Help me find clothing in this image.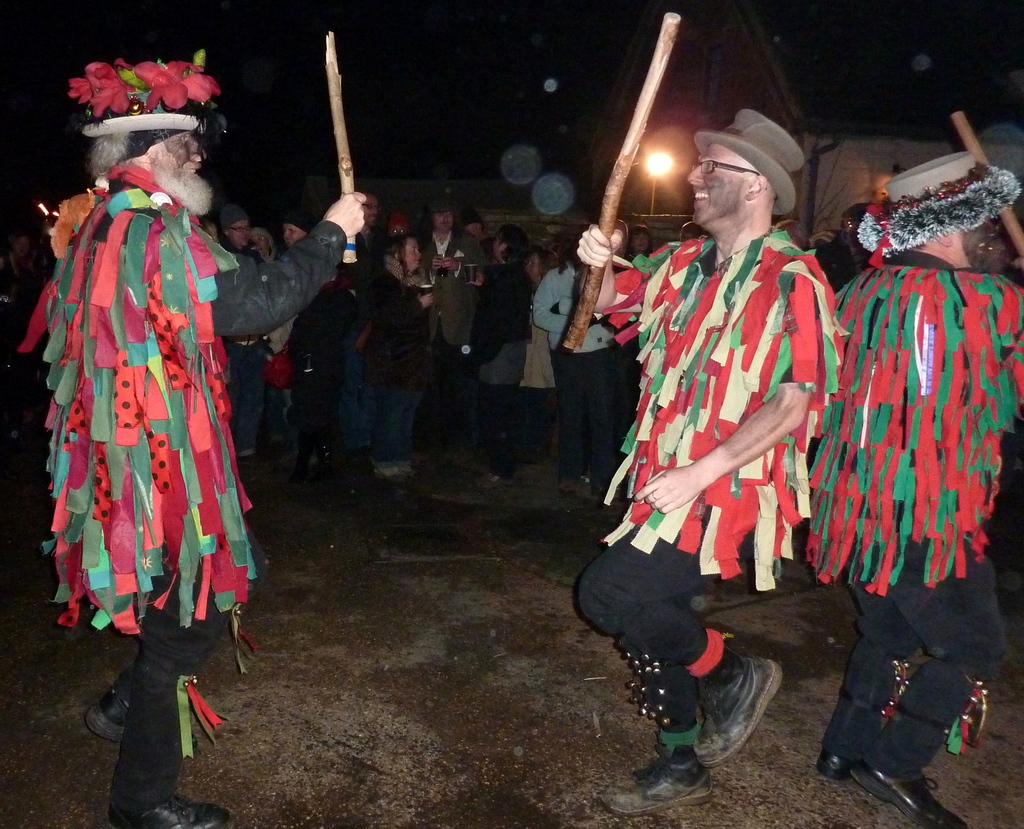
Found it: 801 254 1023 787.
